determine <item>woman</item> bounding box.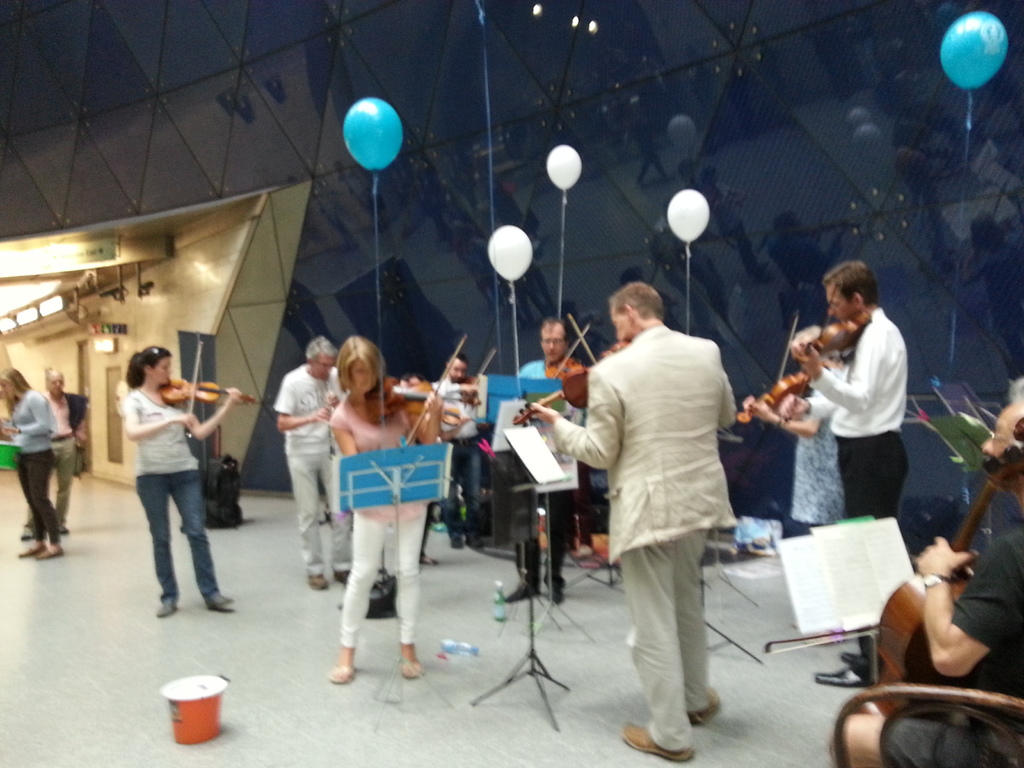
Determined: x1=742 y1=323 x2=849 y2=532.
